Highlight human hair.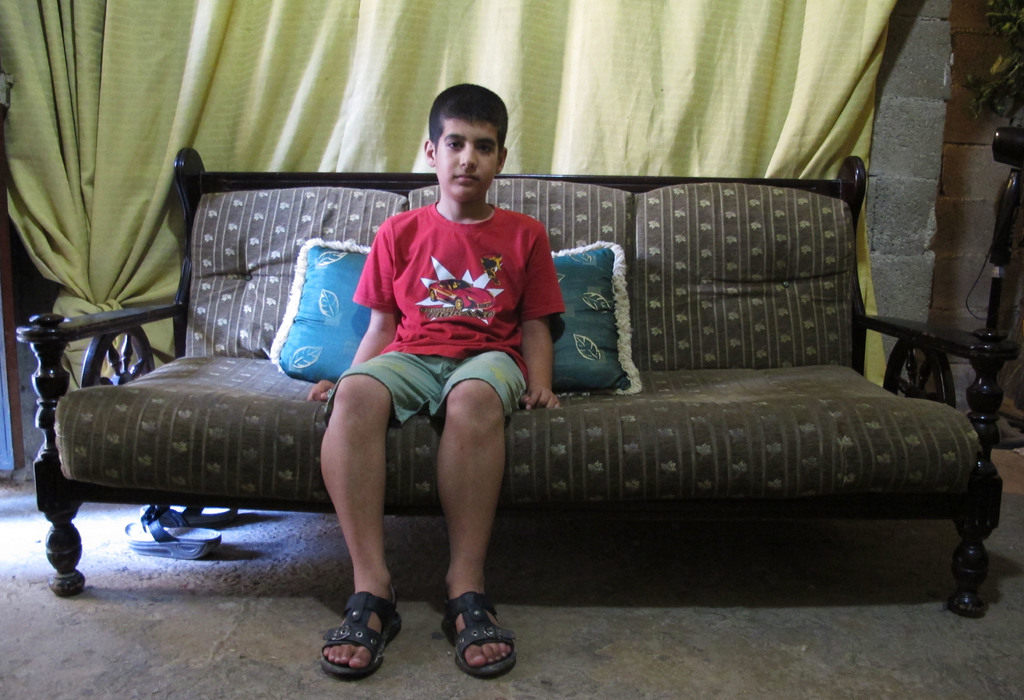
Highlighted region: x1=427, y1=79, x2=506, y2=154.
